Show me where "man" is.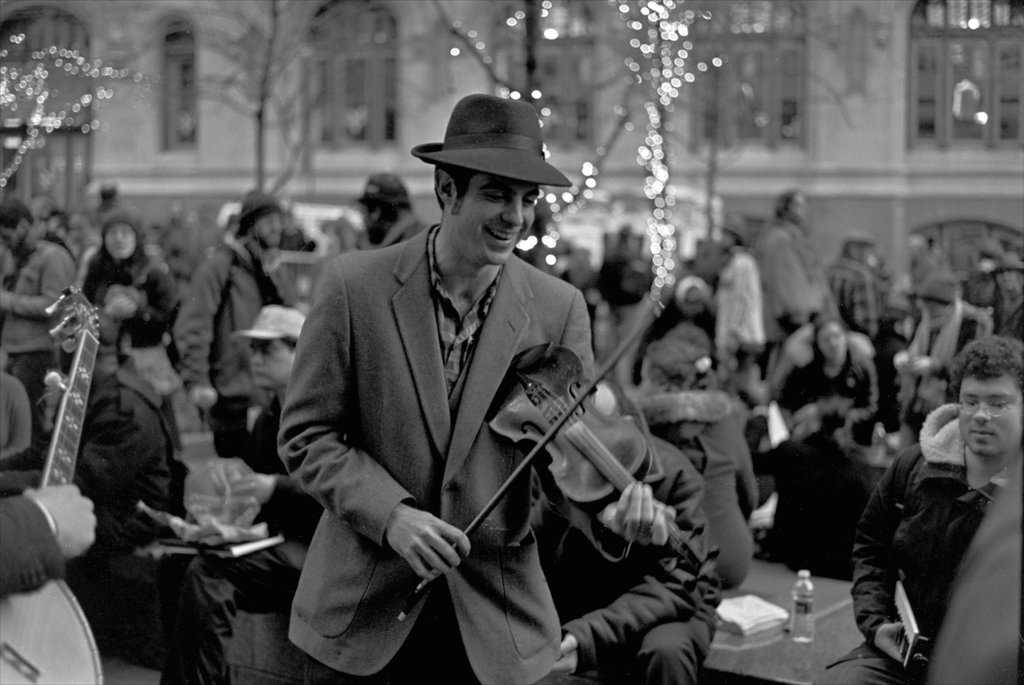
"man" is at box=[269, 70, 694, 684].
